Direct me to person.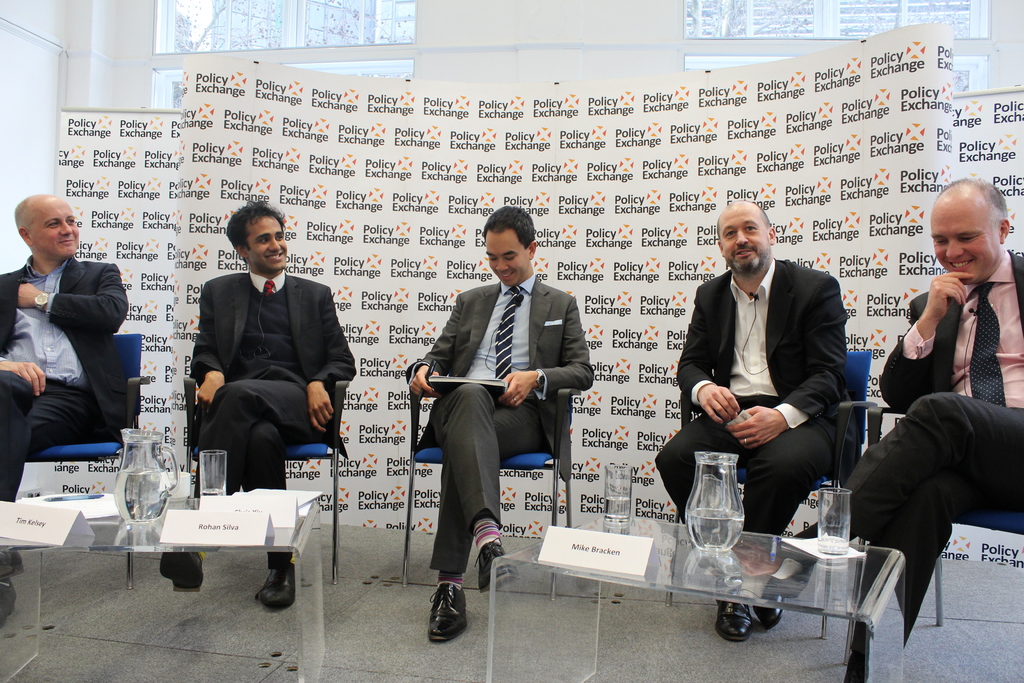
Direction: region(0, 190, 131, 572).
